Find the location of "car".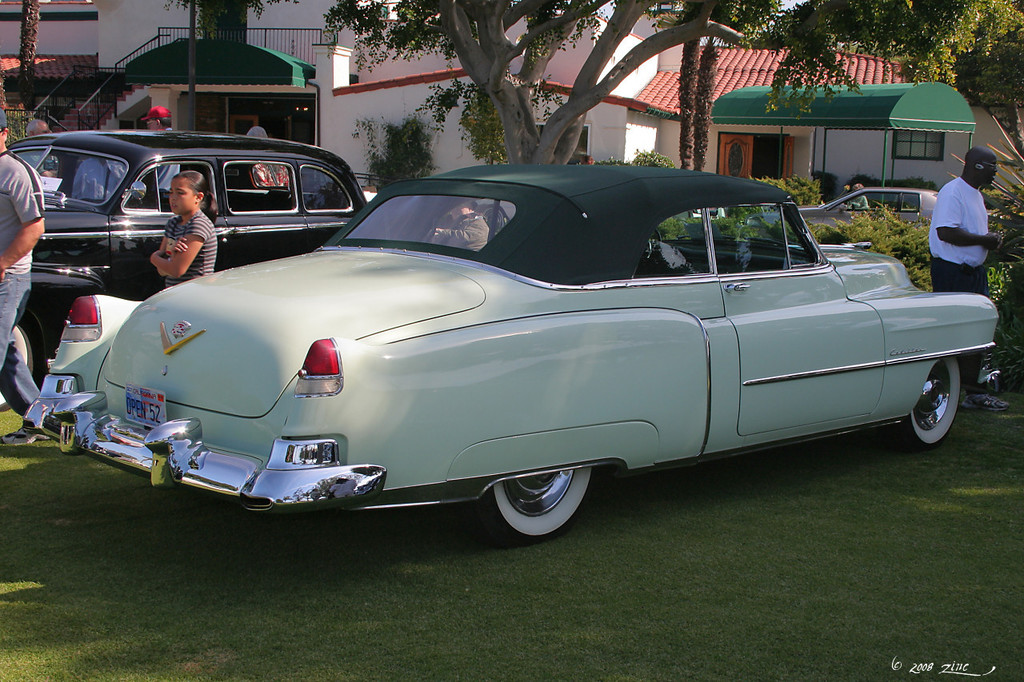
Location: bbox(10, 130, 370, 382).
